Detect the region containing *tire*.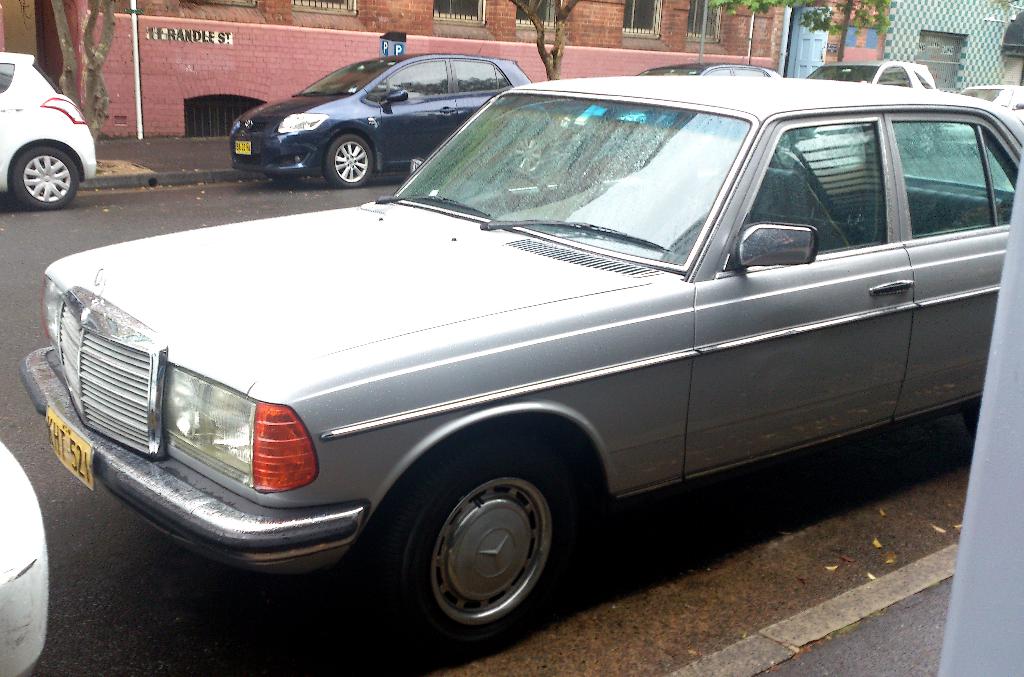
{"left": 906, "top": 122, "right": 936, "bottom": 155}.
